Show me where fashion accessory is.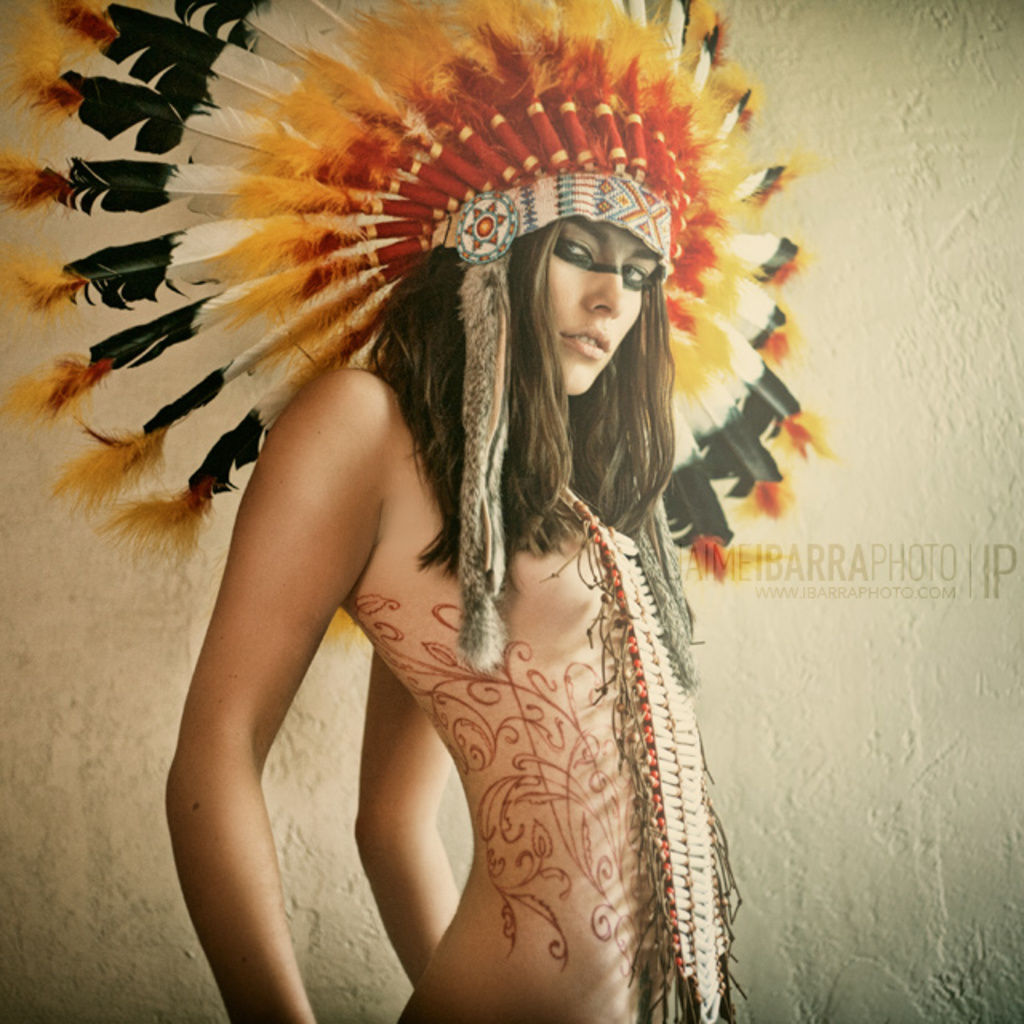
fashion accessory is at <bbox>557, 477, 754, 1022</bbox>.
